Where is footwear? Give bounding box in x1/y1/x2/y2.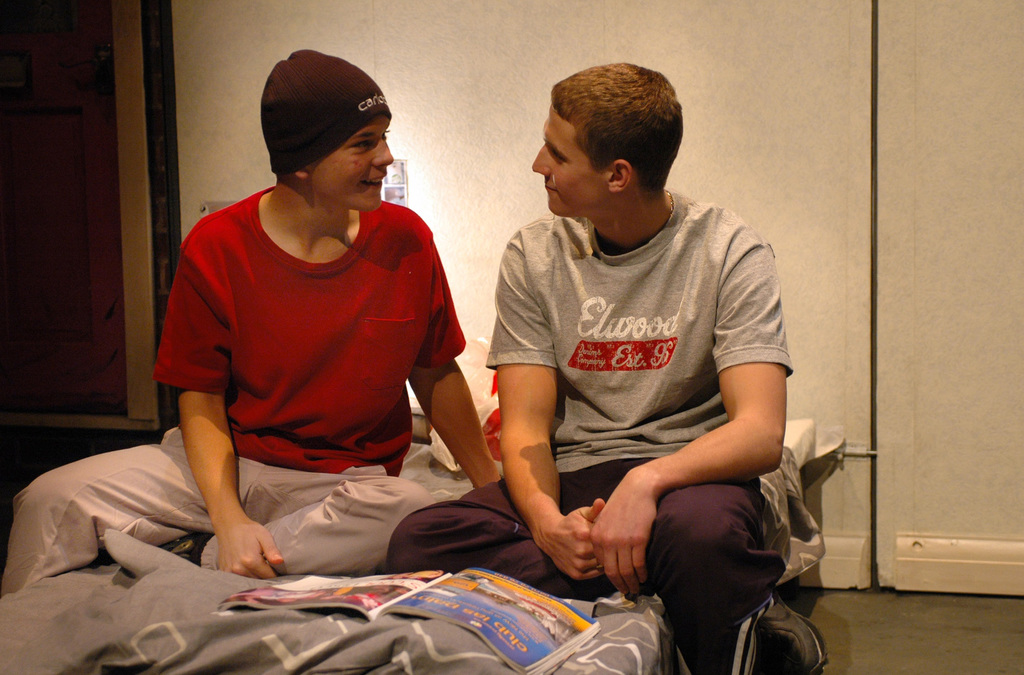
758/600/831/674.
